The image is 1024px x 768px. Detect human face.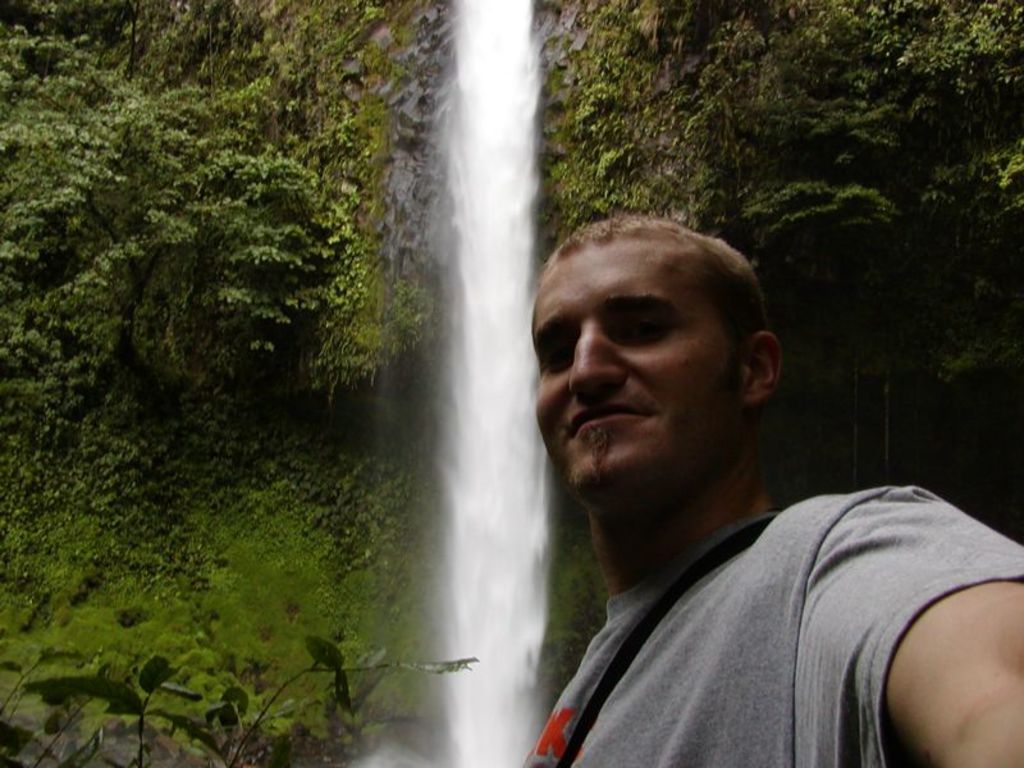
Detection: BBox(535, 238, 741, 493).
